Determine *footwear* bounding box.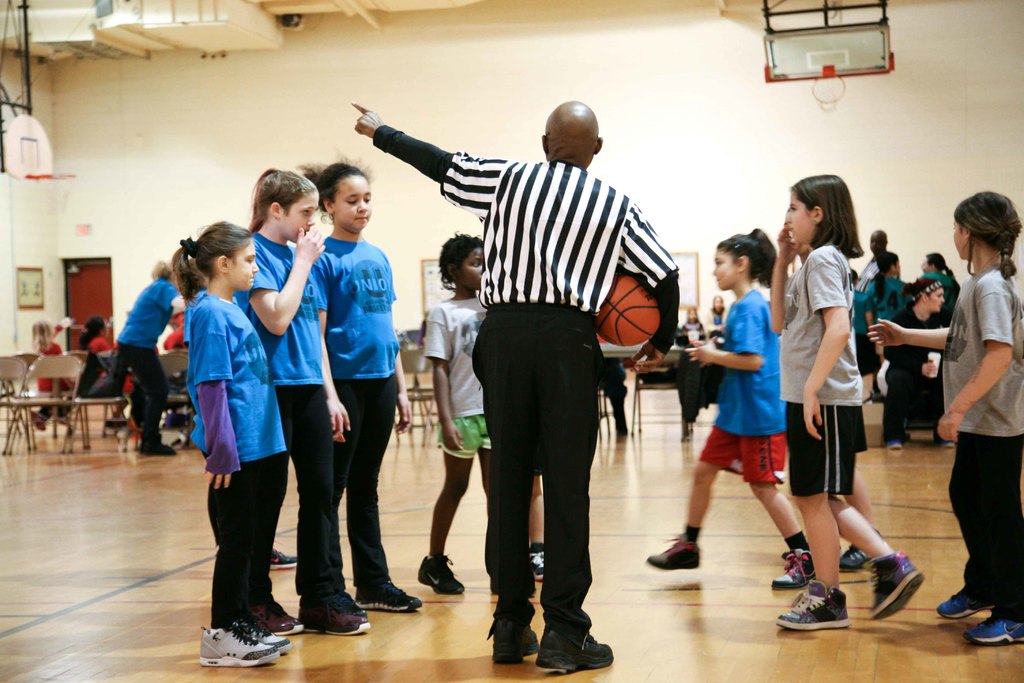
Determined: [417,556,467,593].
